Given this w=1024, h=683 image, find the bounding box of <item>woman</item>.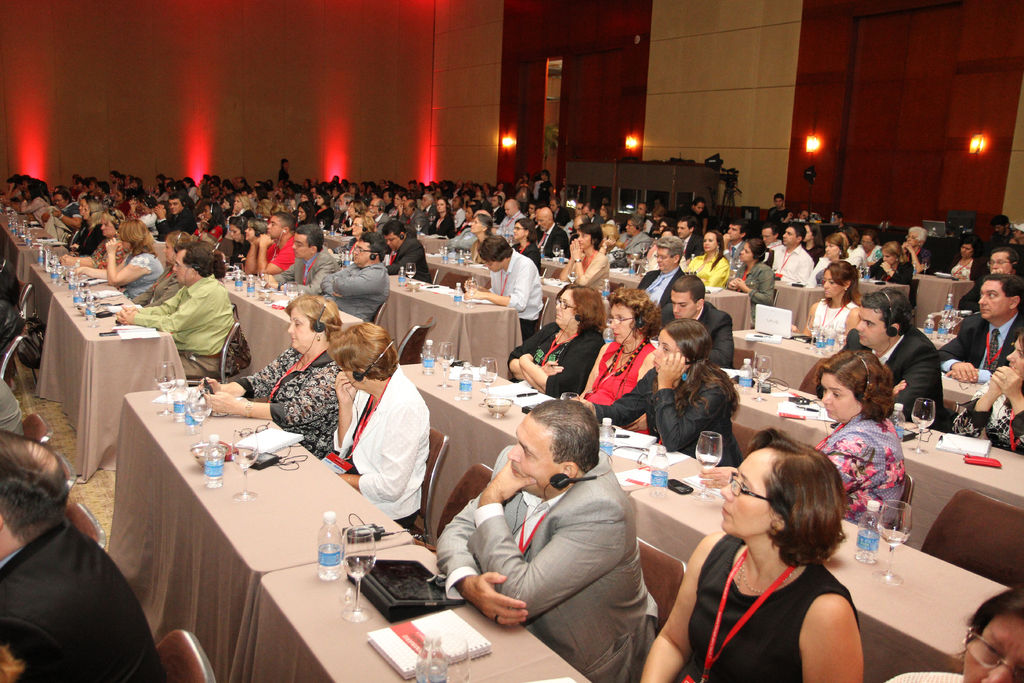
[left=849, top=239, right=916, bottom=313].
